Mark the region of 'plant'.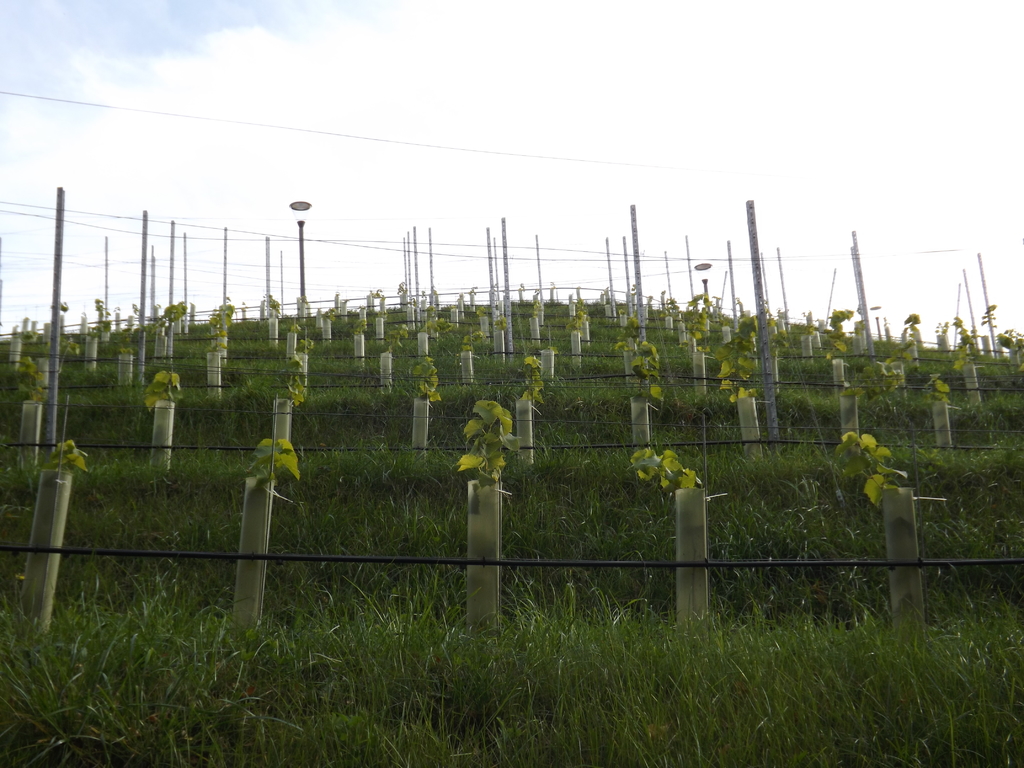
Region: {"left": 511, "top": 351, "right": 552, "bottom": 457}.
